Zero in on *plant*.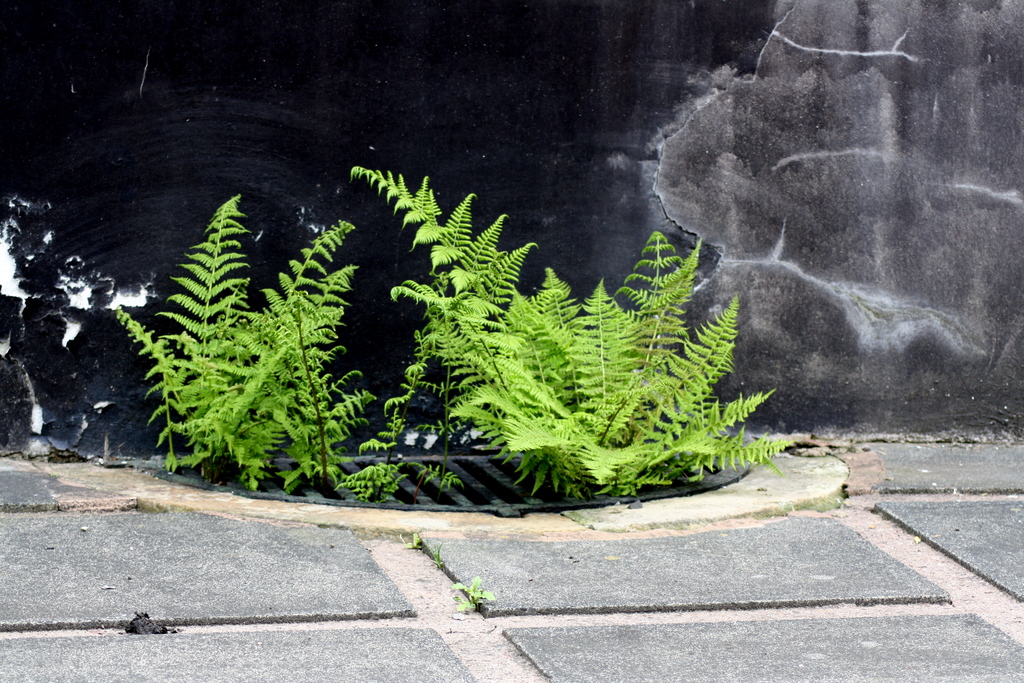
Zeroed in: 422, 554, 440, 568.
